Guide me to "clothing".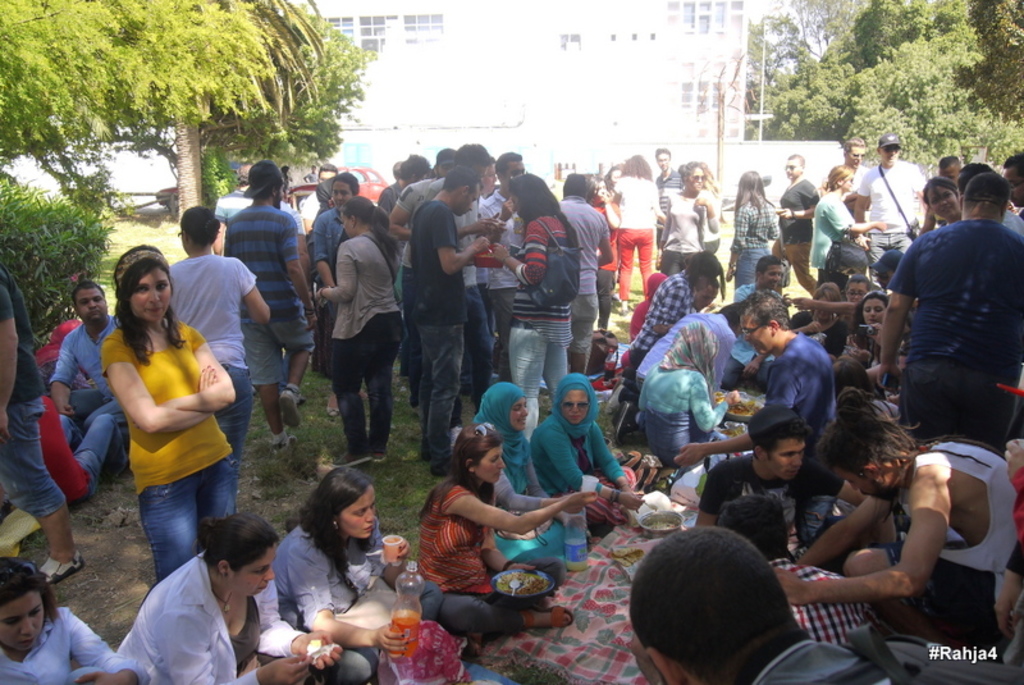
Guidance: x1=221, y1=200, x2=316, y2=388.
